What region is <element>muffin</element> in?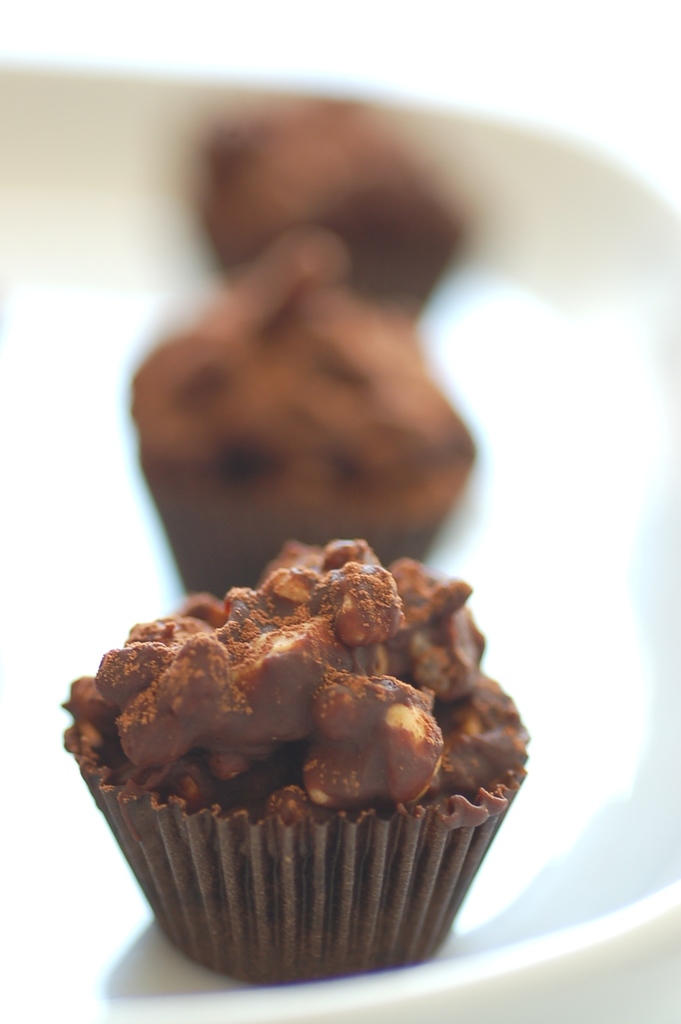
114:224:480:601.
